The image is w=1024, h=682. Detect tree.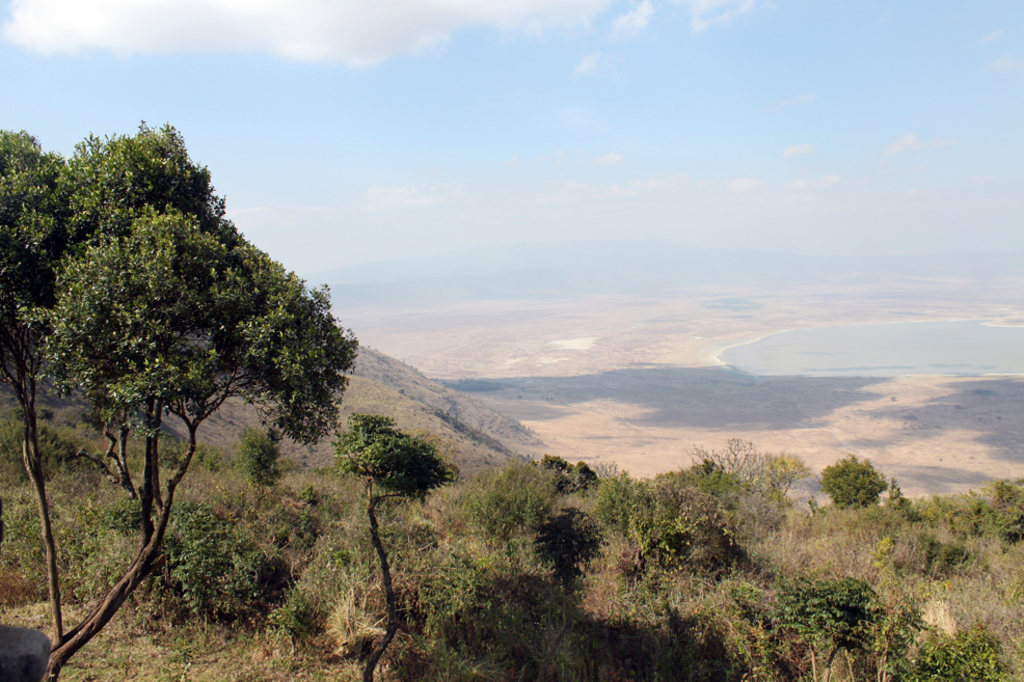
Detection: left=463, top=452, right=565, bottom=561.
